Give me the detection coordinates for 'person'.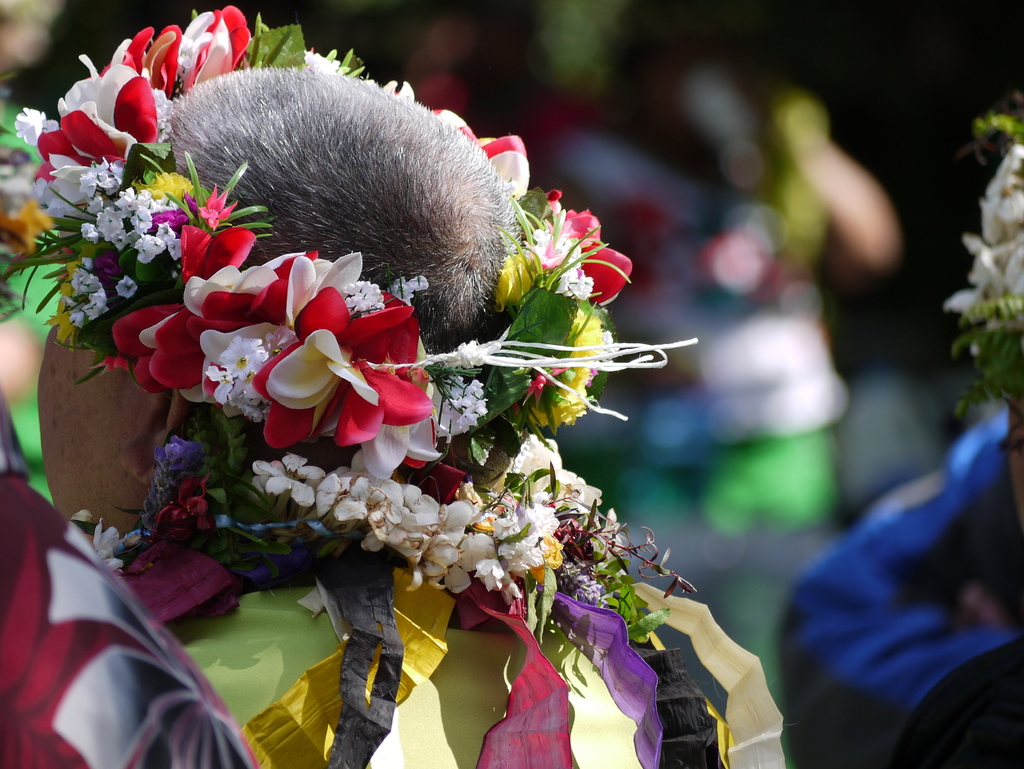
(left=530, top=20, right=889, bottom=768).
